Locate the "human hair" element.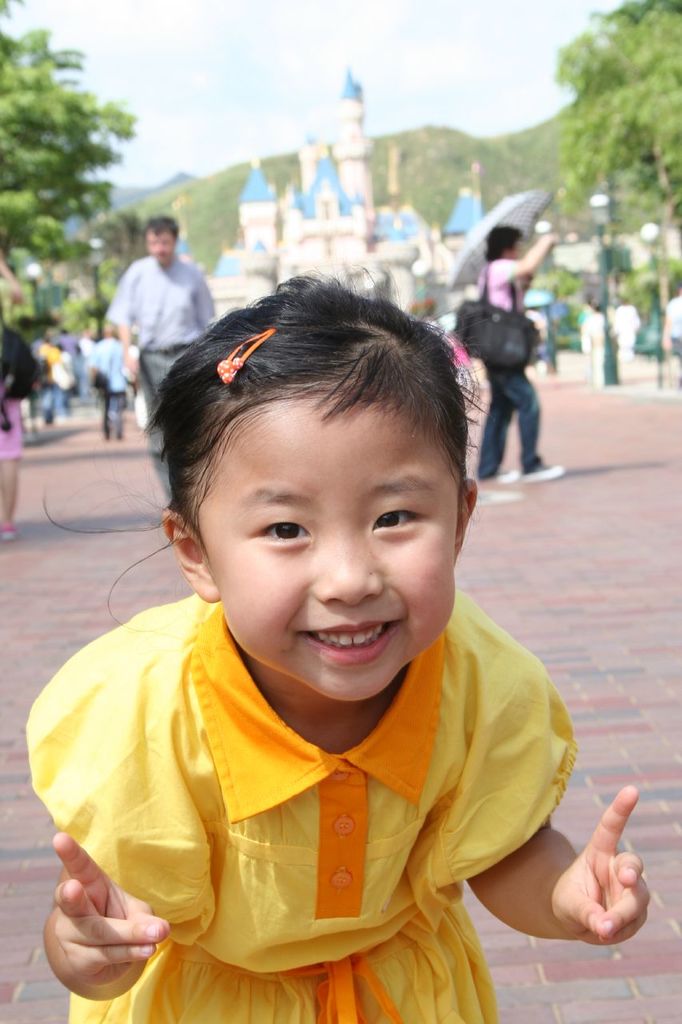
Element bbox: {"left": 482, "top": 225, "right": 515, "bottom": 260}.
